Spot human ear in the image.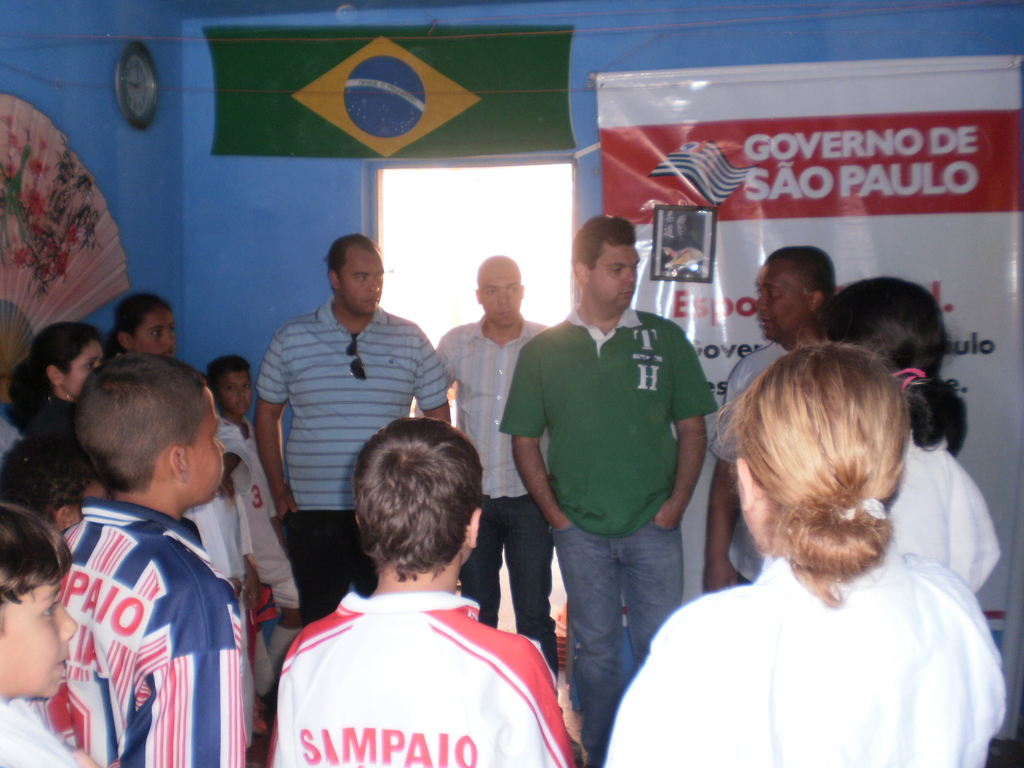
human ear found at {"x1": 117, "y1": 335, "x2": 131, "y2": 352}.
